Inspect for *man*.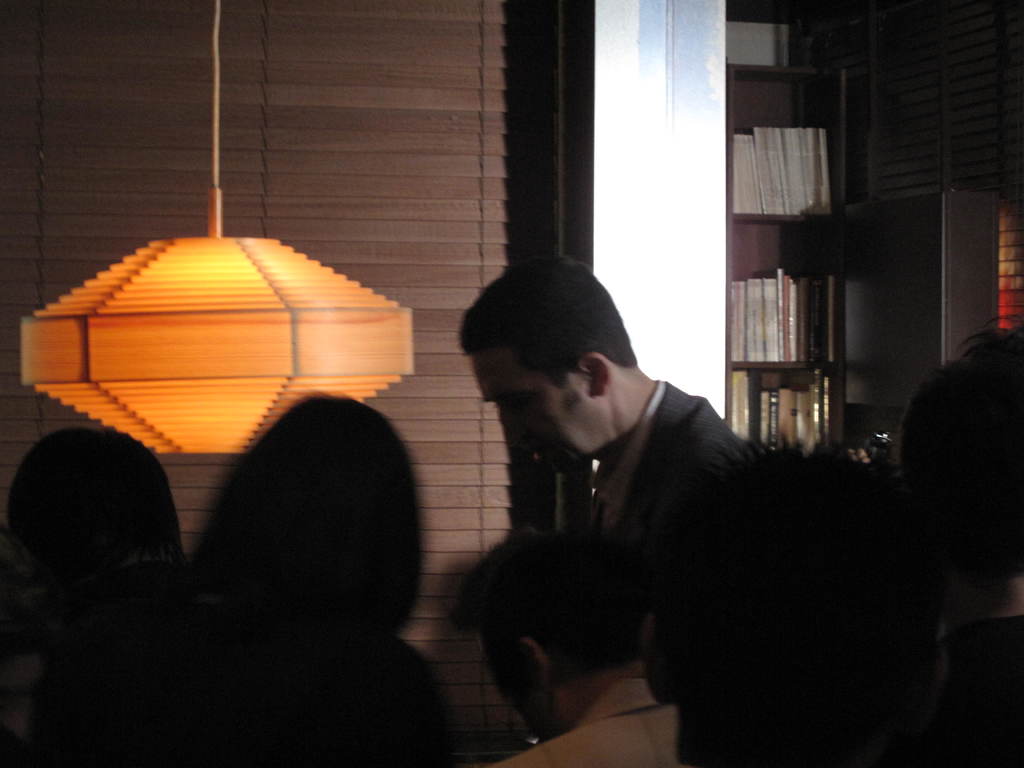
Inspection: 448,525,687,767.
